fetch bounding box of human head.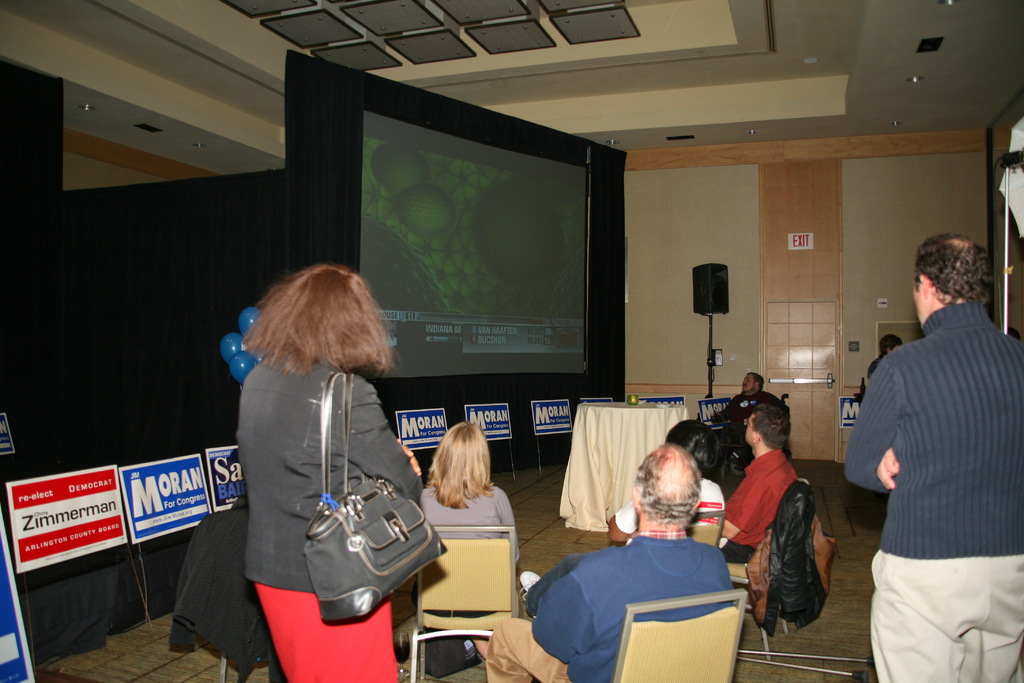
Bbox: l=742, t=403, r=794, b=448.
